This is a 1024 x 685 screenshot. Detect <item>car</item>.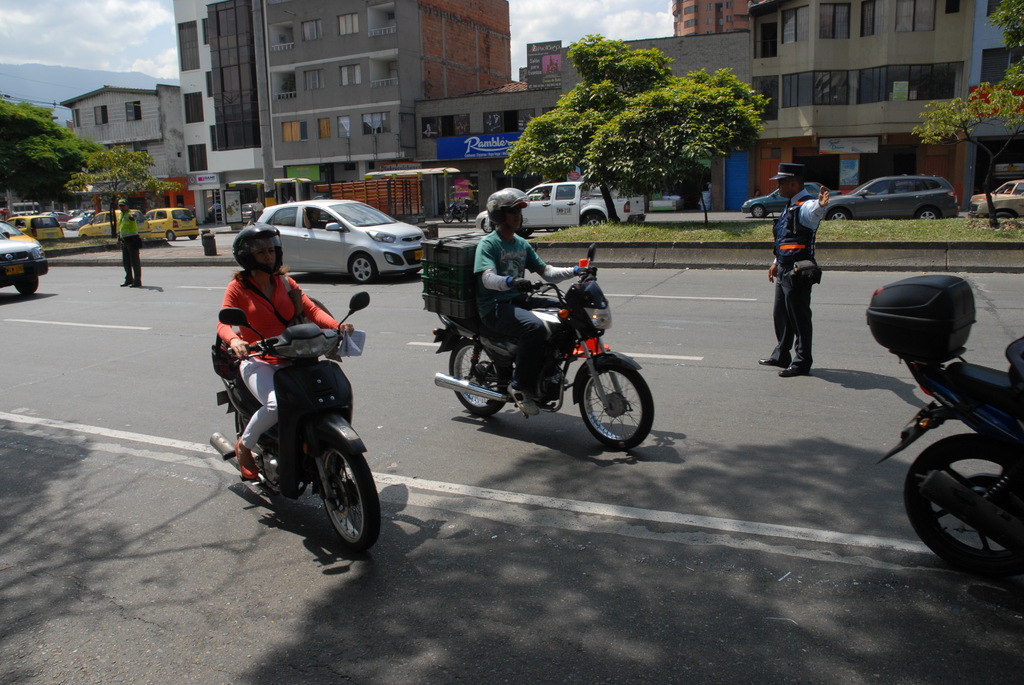
BBox(0, 222, 51, 298).
